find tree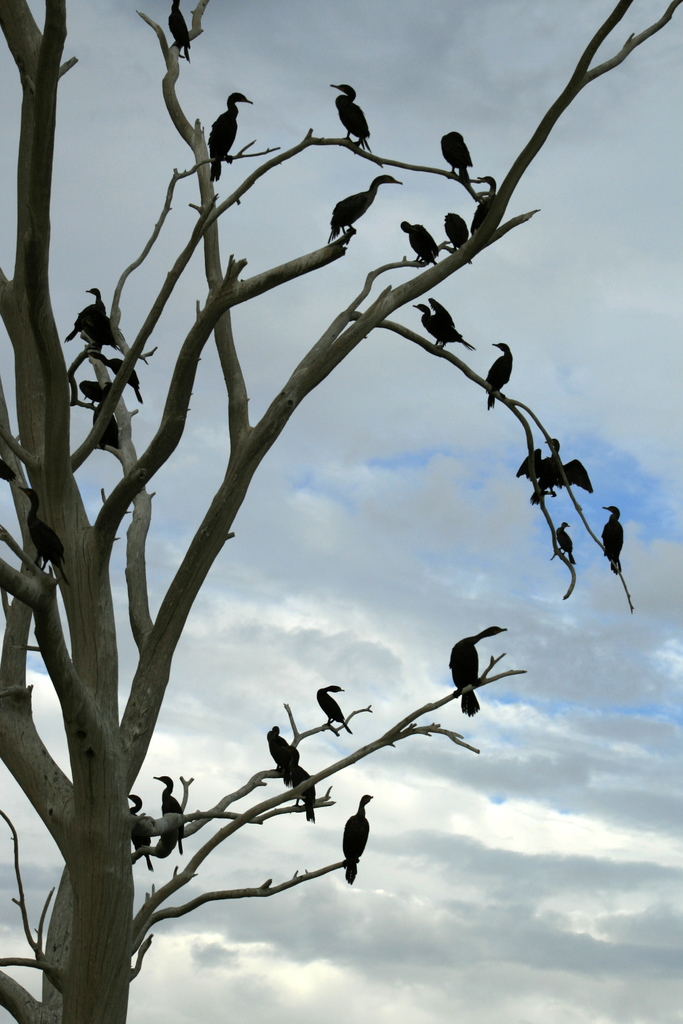
[0, 0, 681, 1023]
